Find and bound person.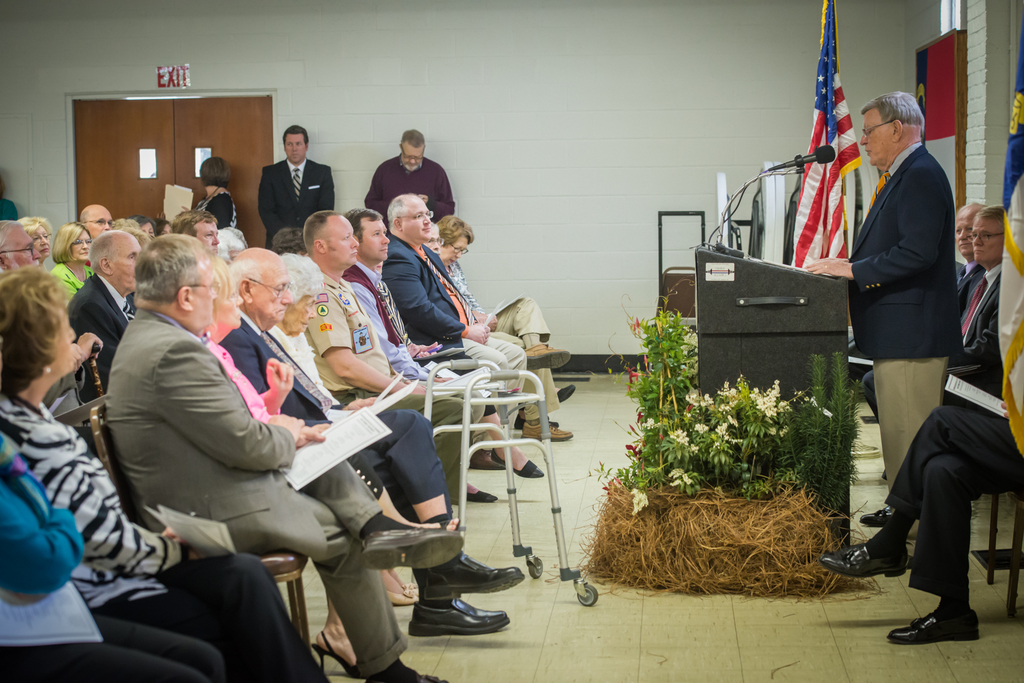
Bound: (left=207, top=252, right=538, bottom=636).
